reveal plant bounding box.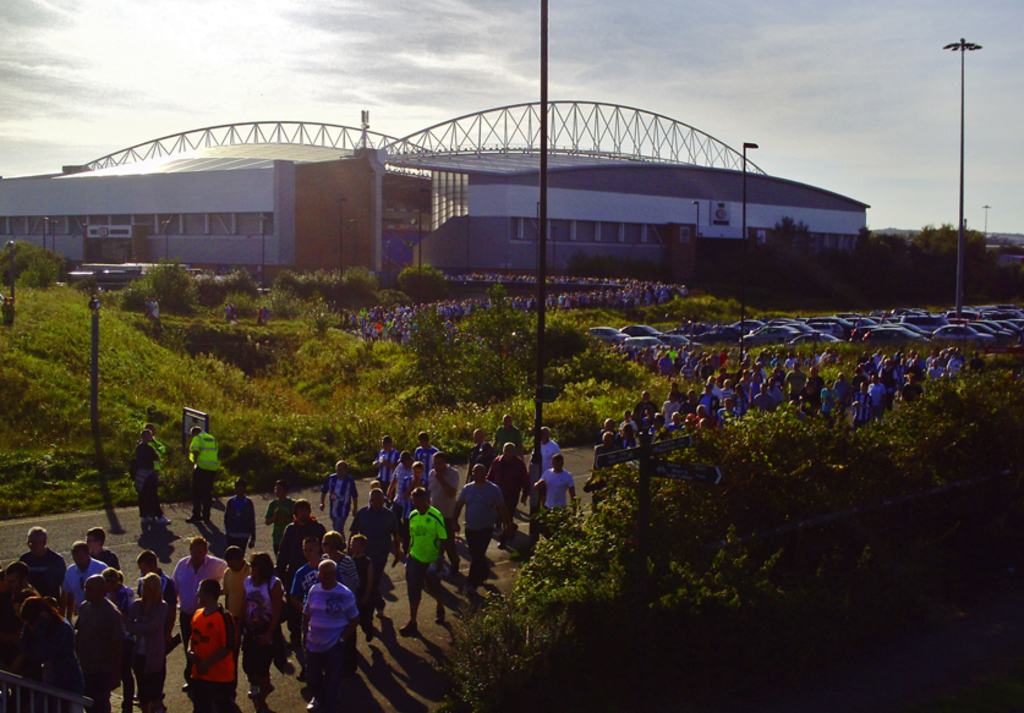
Revealed: x1=0 y1=237 x2=65 y2=285.
